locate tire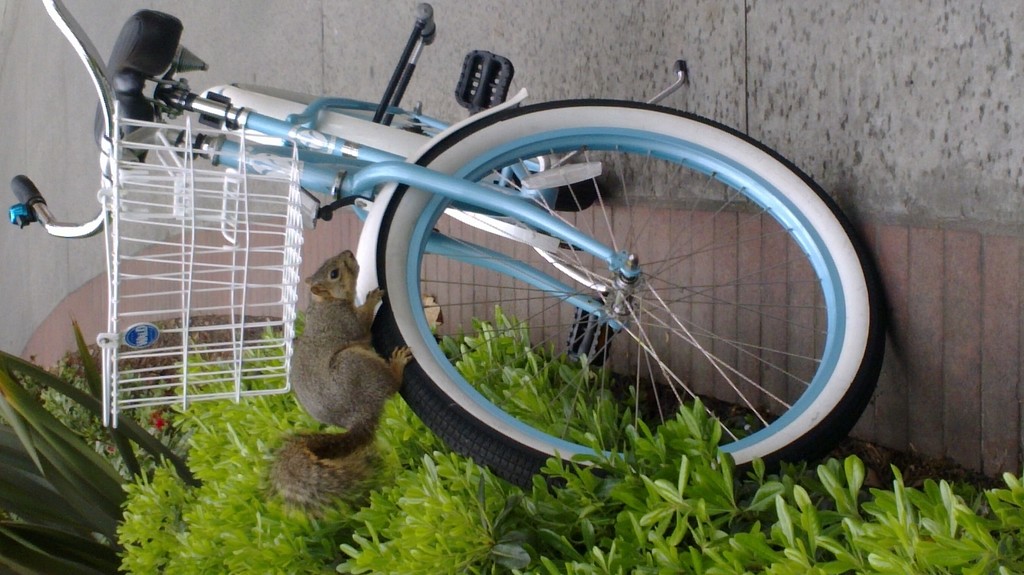
crop(206, 84, 602, 214)
